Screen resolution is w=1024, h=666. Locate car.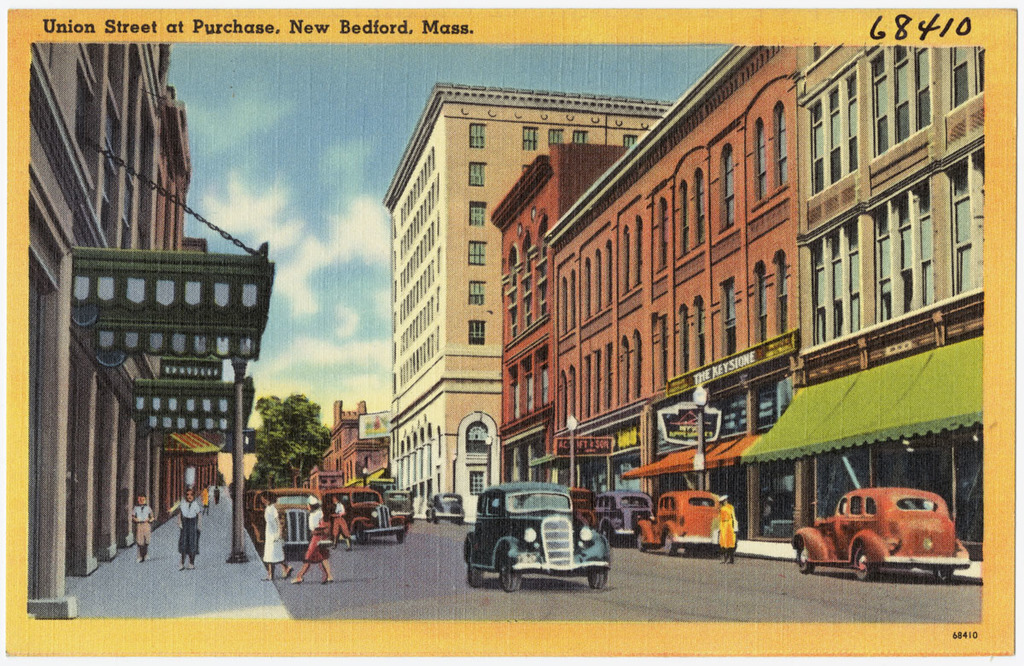
bbox=(393, 484, 410, 510).
